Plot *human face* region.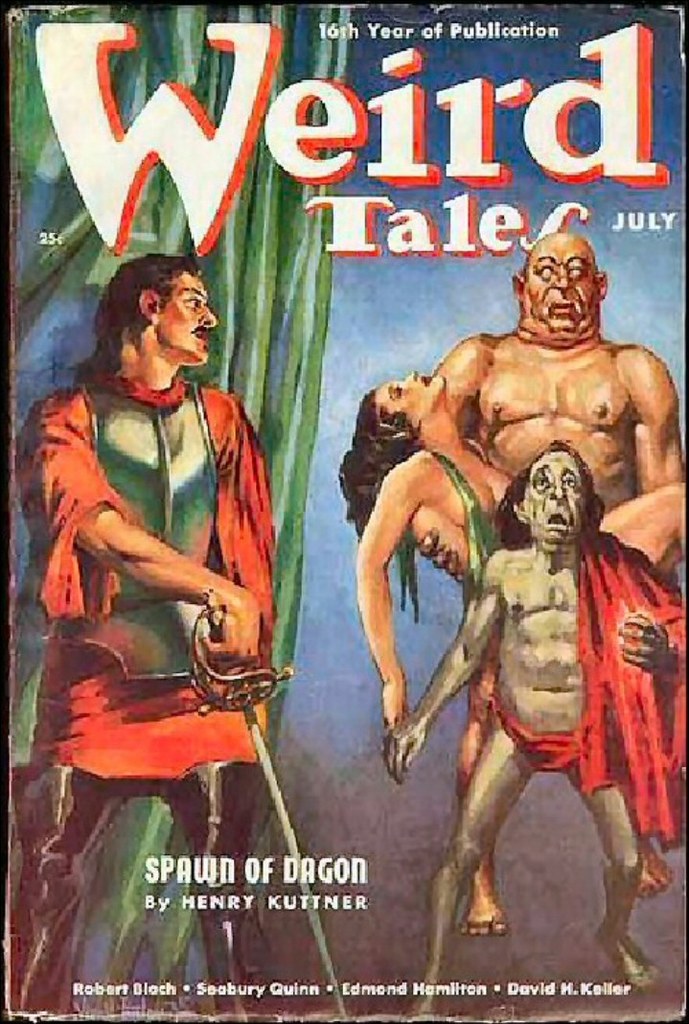
Plotted at bbox=(373, 361, 448, 419).
